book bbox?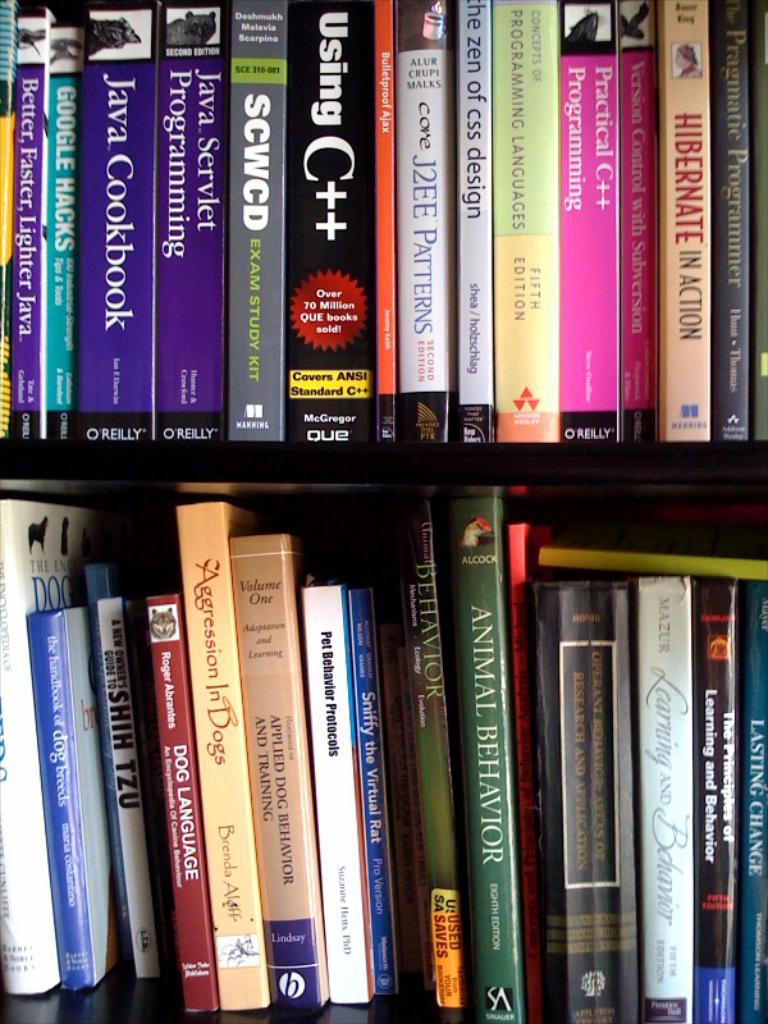
79, 0, 161, 444
